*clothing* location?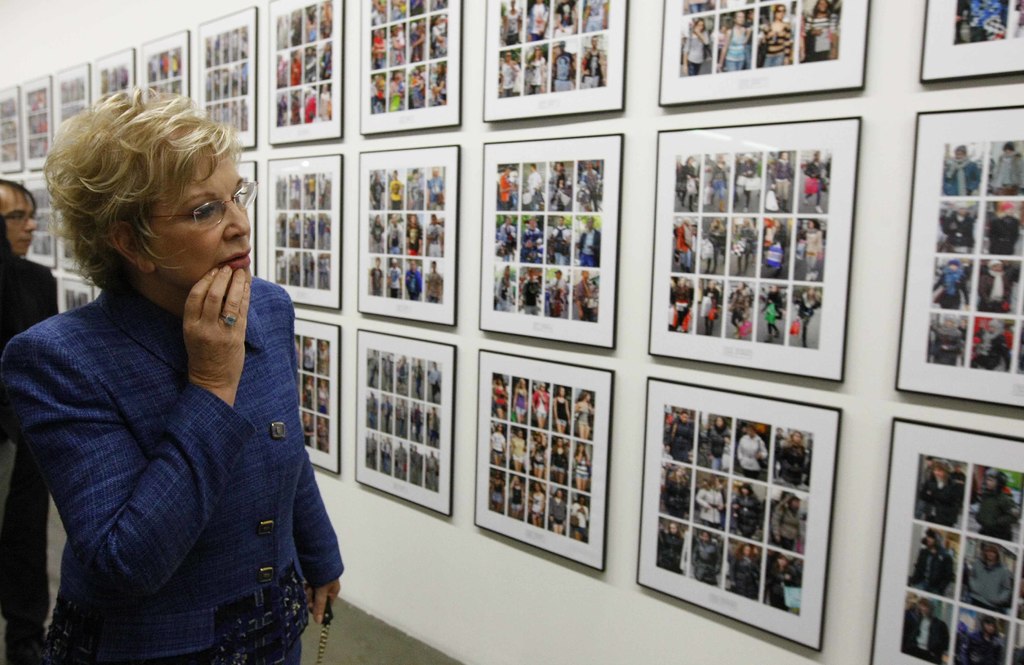
bbox=[911, 548, 956, 594]
